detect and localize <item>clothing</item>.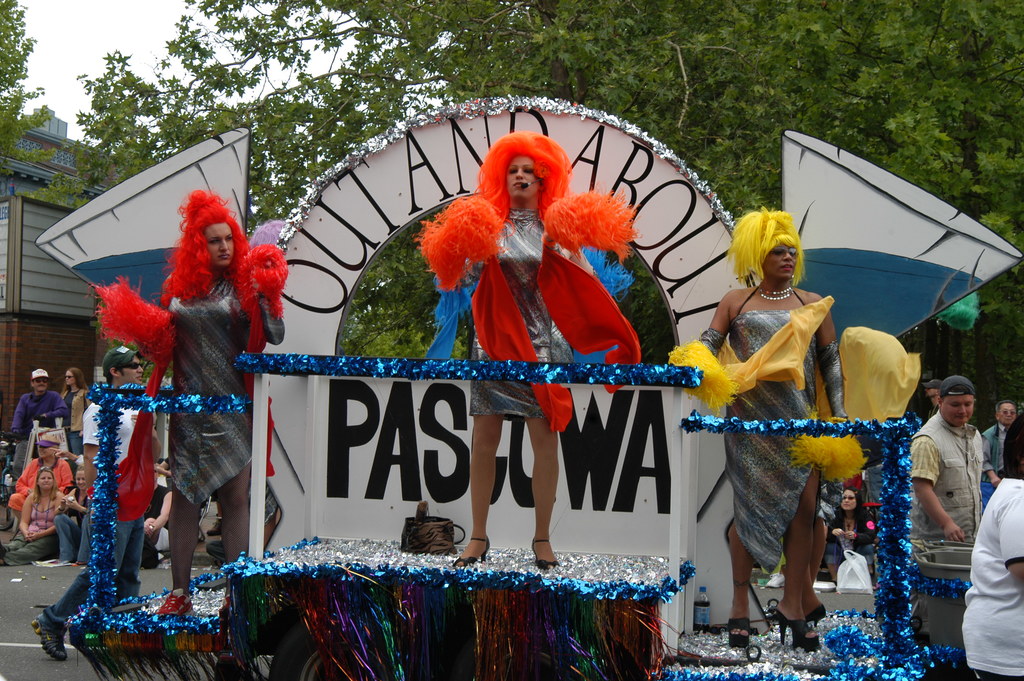
Localized at box=[8, 389, 69, 480].
